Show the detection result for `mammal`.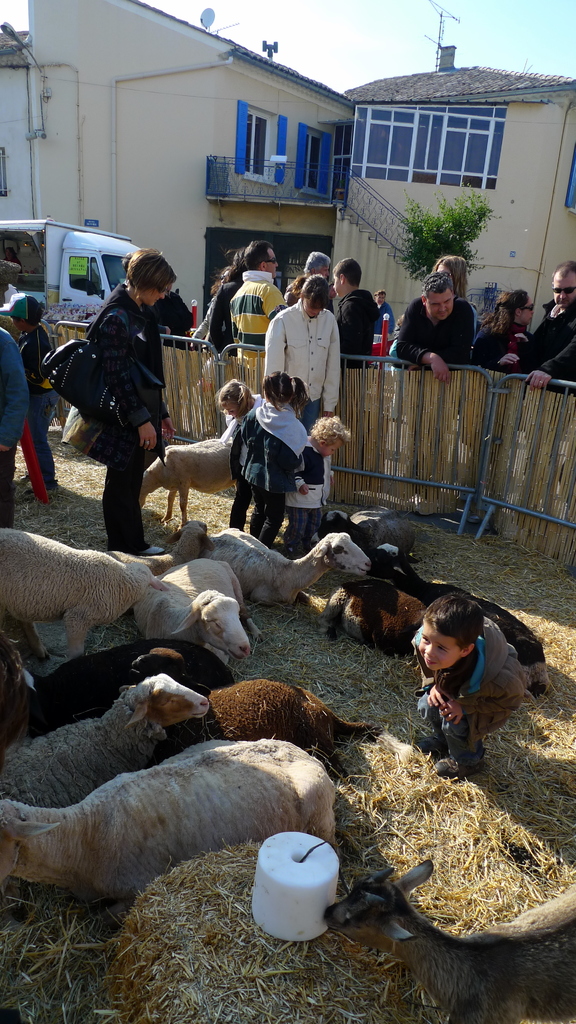
(x1=186, y1=278, x2=225, y2=339).
